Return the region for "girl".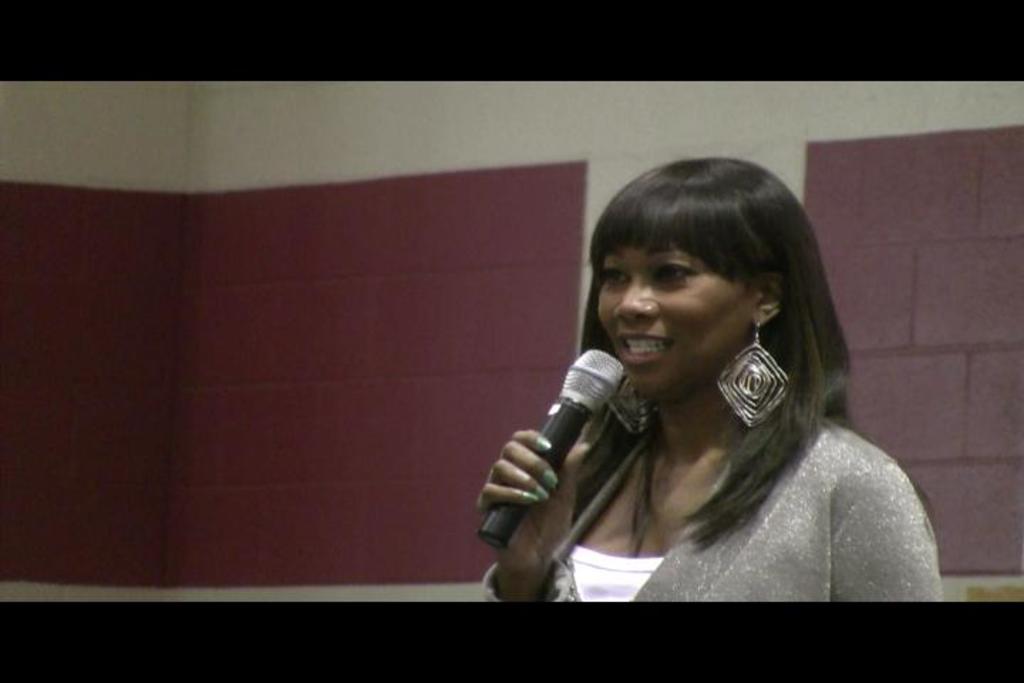
(left=482, top=155, right=937, bottom=608).
